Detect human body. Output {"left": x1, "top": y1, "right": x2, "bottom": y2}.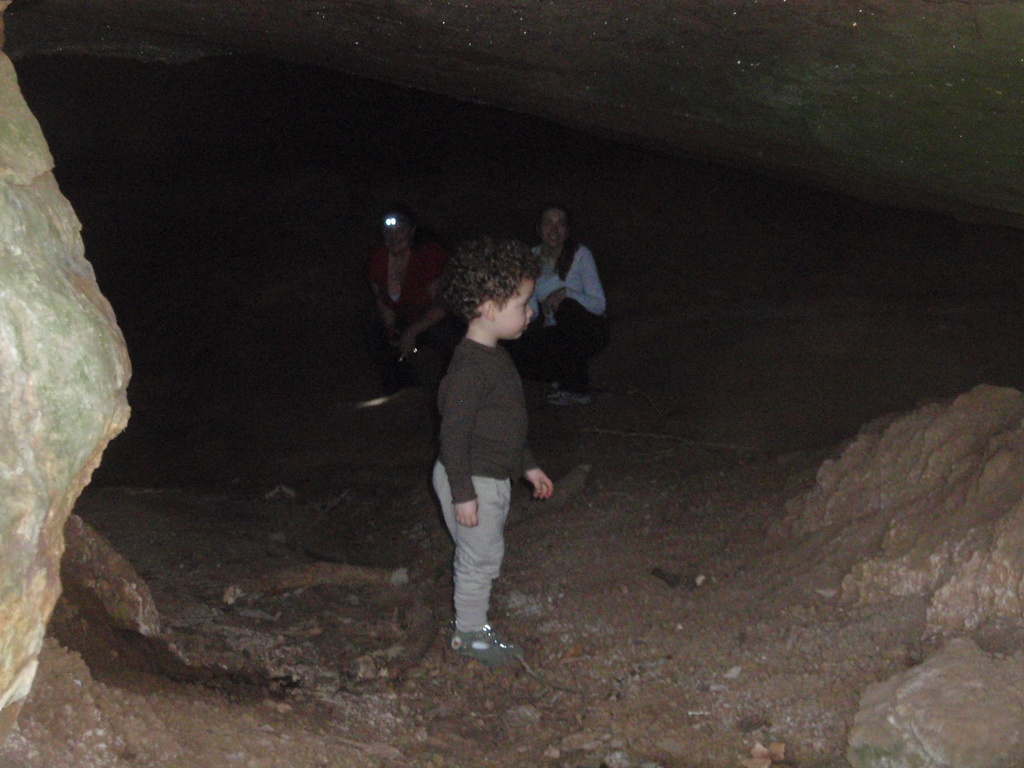
{"left": 417, "top": 247, "right": 552, "bottom": 666}.
